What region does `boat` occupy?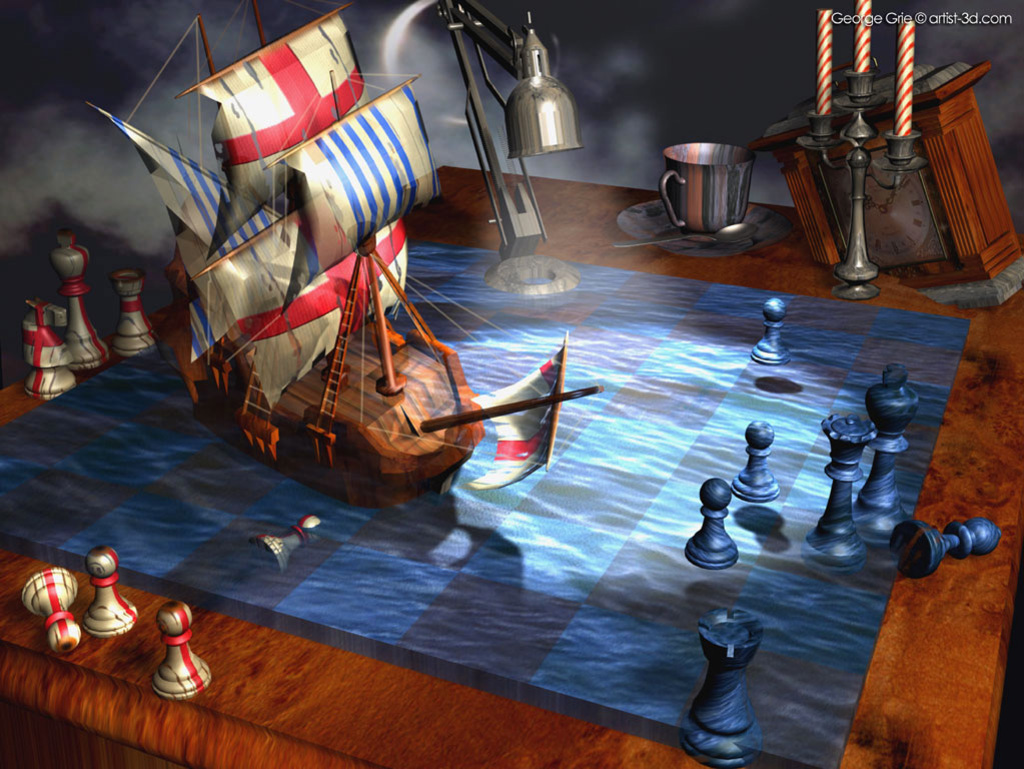
[82, 0, 604, 509].
